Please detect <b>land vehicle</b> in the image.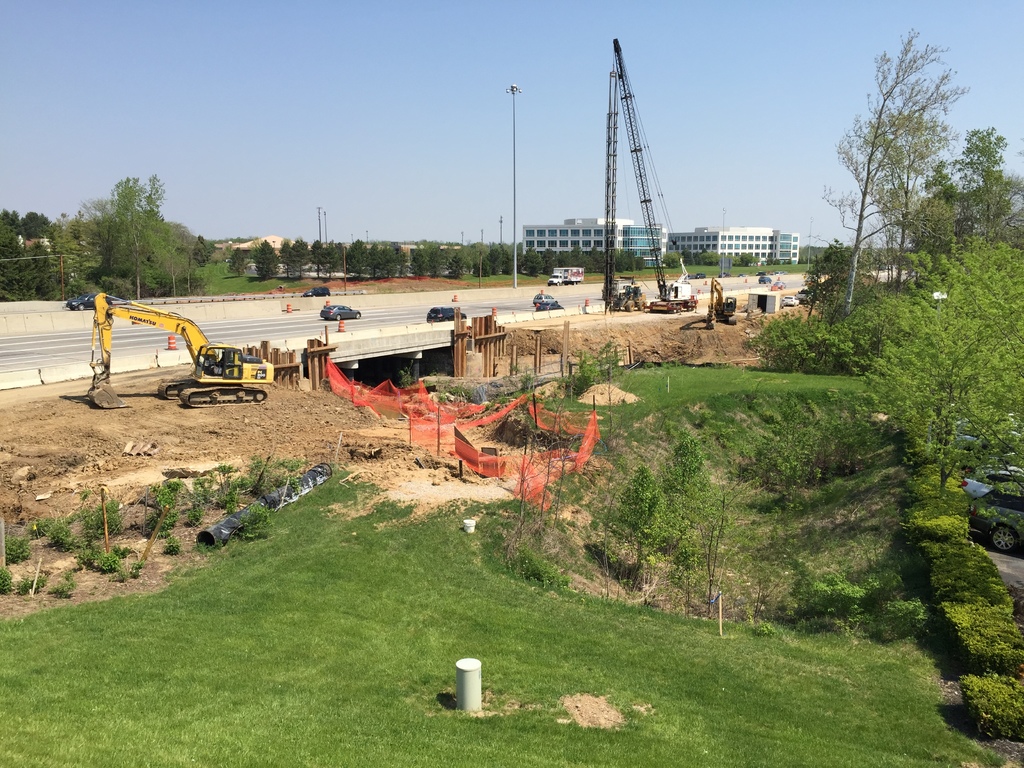
<region>717, 269, 733, 278</region>.
